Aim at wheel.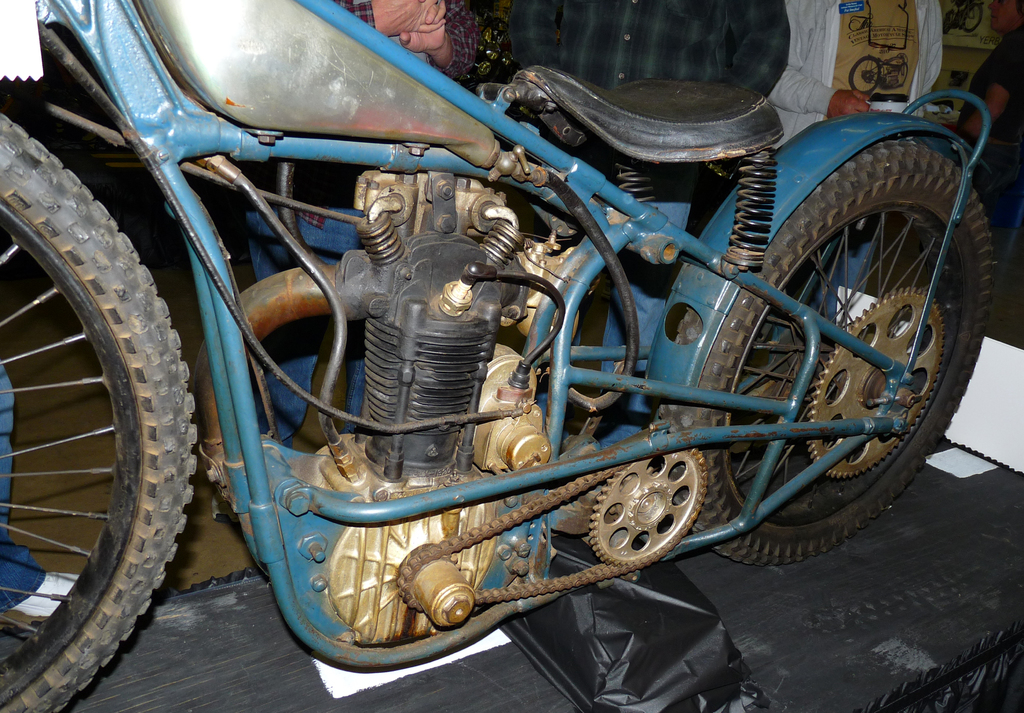
Aimed at box(588, 438, 706, 567).
